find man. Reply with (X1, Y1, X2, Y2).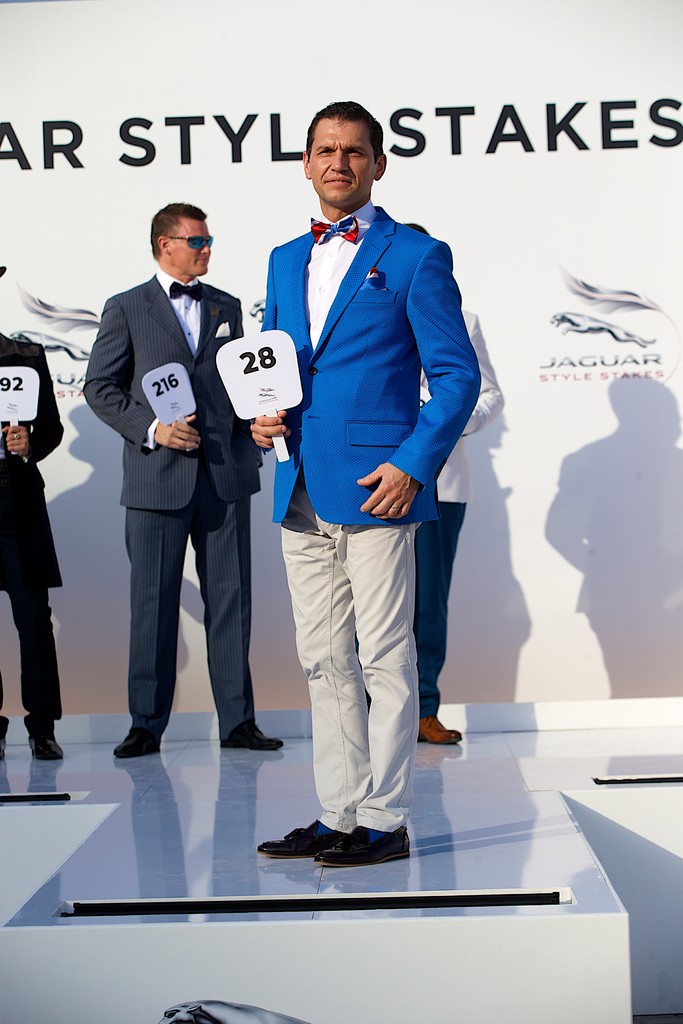
(0, 273, 66, 769).
